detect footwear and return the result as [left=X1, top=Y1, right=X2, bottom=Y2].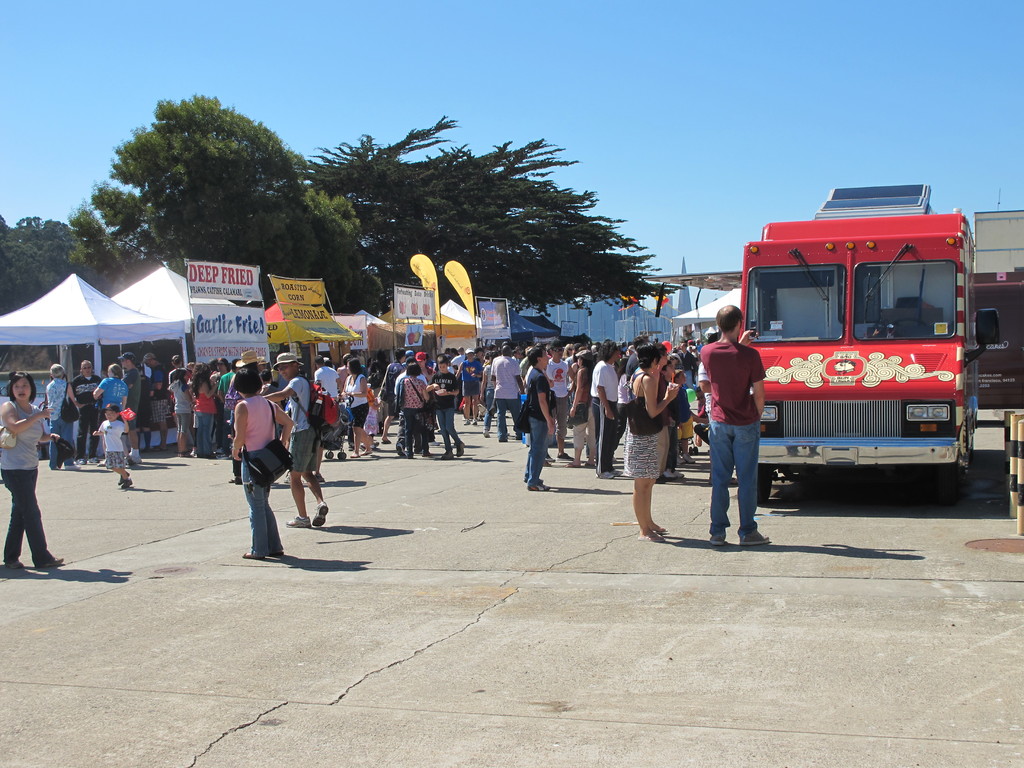
[left=264, top=552, right=283, bottom=556].
